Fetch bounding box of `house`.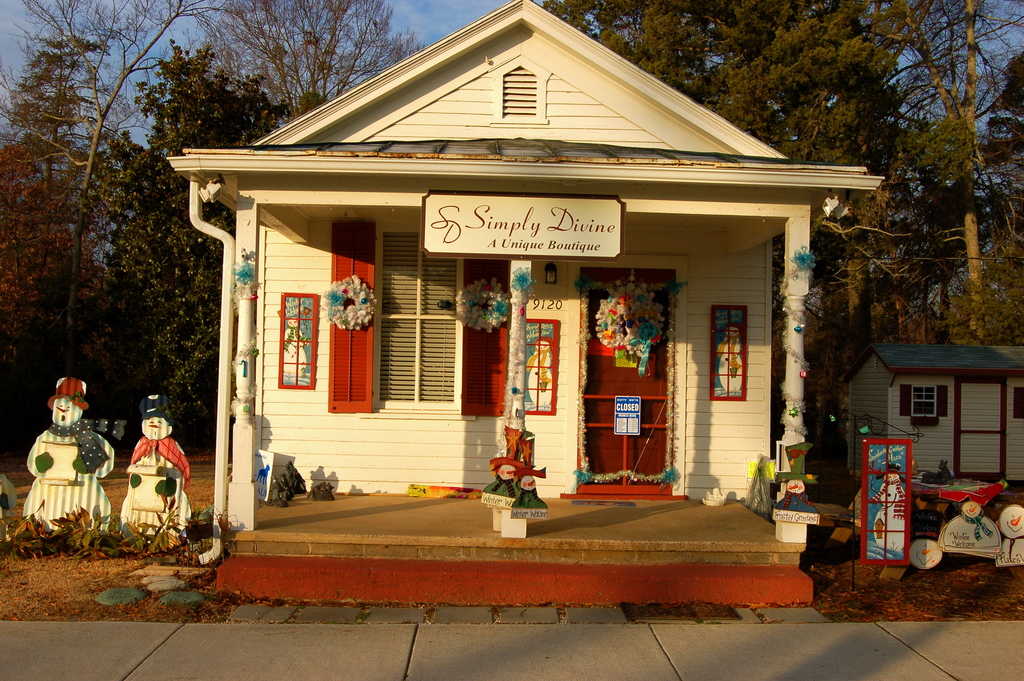
Bbox: locate(845, 326, 1020, 482).
